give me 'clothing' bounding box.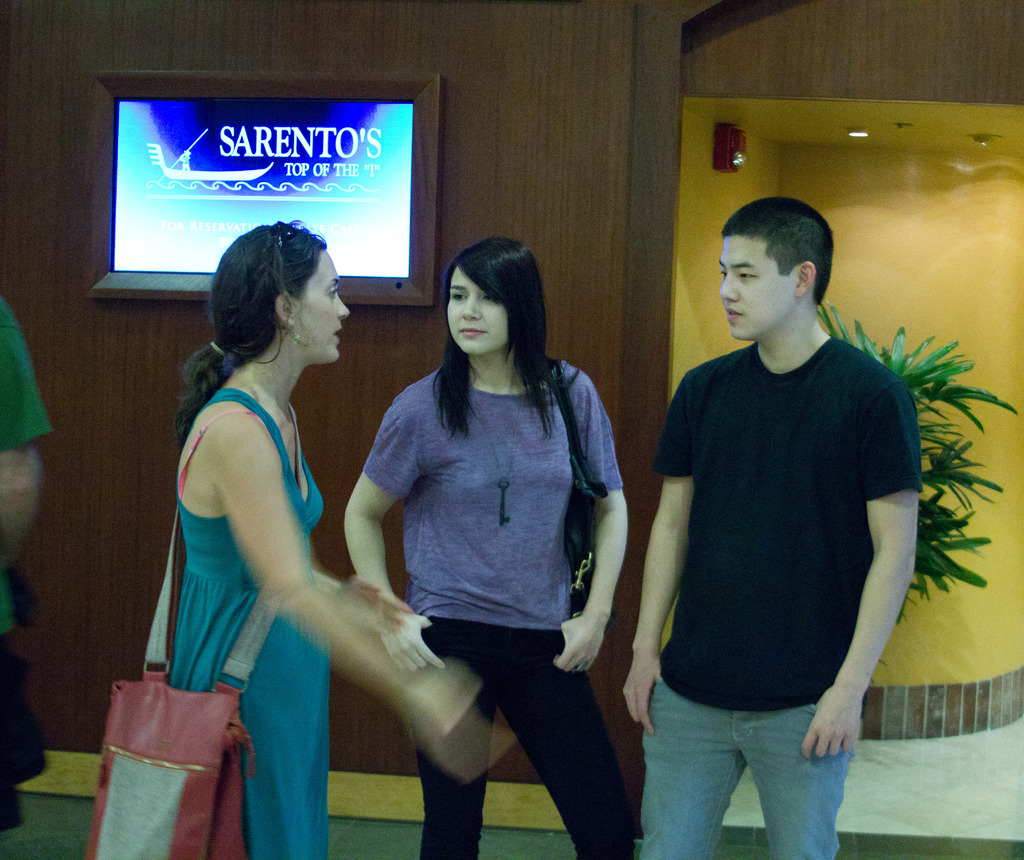
{"x1": 367, "y1": 353, "x2": 623, "y2": 859}.
